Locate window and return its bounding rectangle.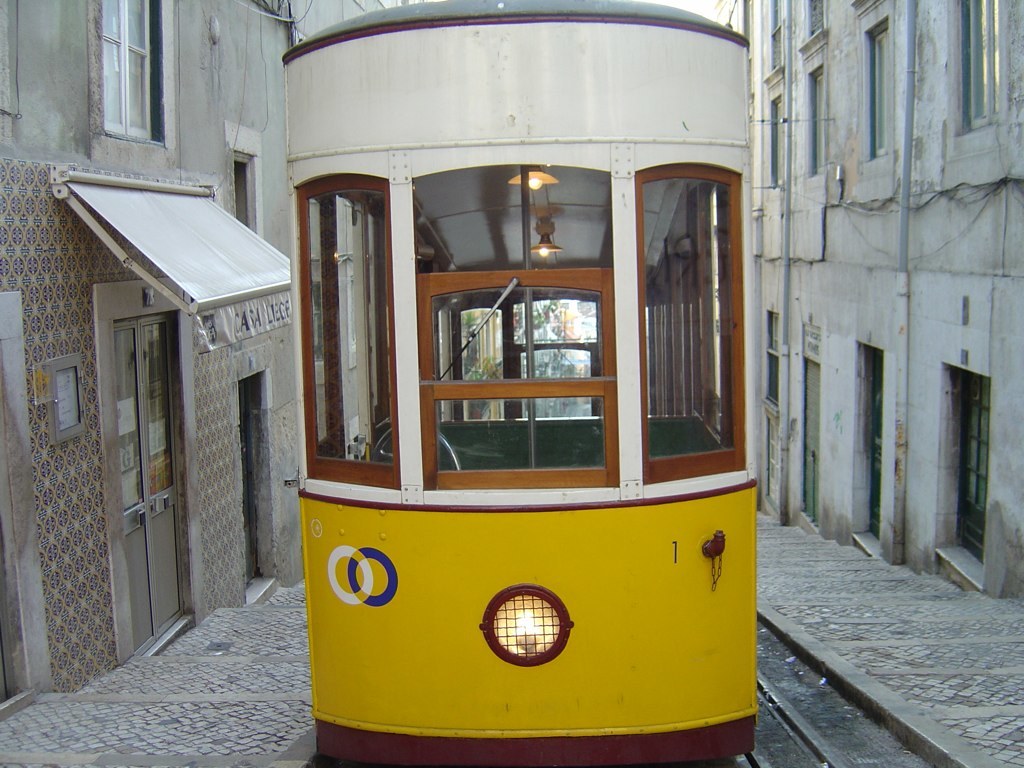
(767,95,779,187).
